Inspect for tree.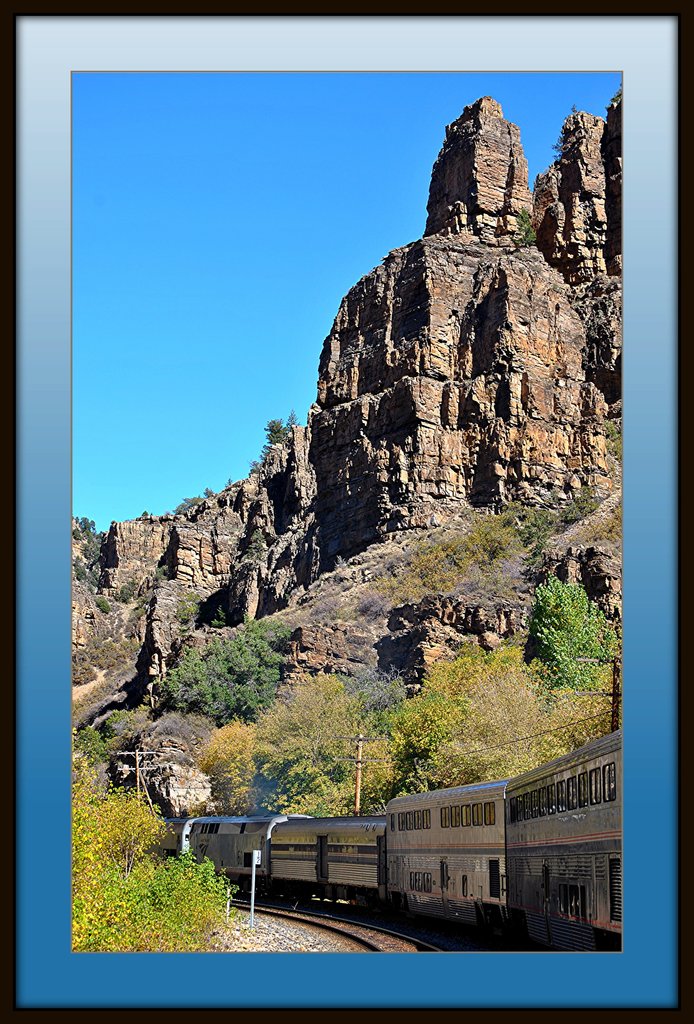
Inspection: <region>69, 751, 241, 951</region>.
